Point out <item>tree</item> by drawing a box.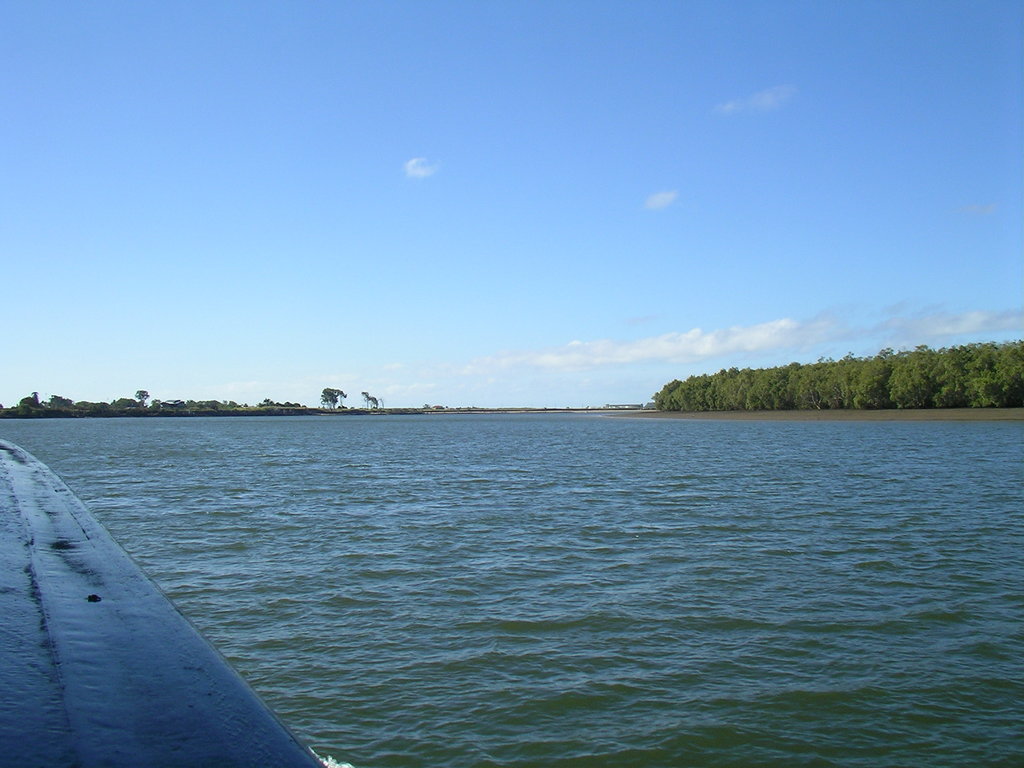
780 342 900 410.
